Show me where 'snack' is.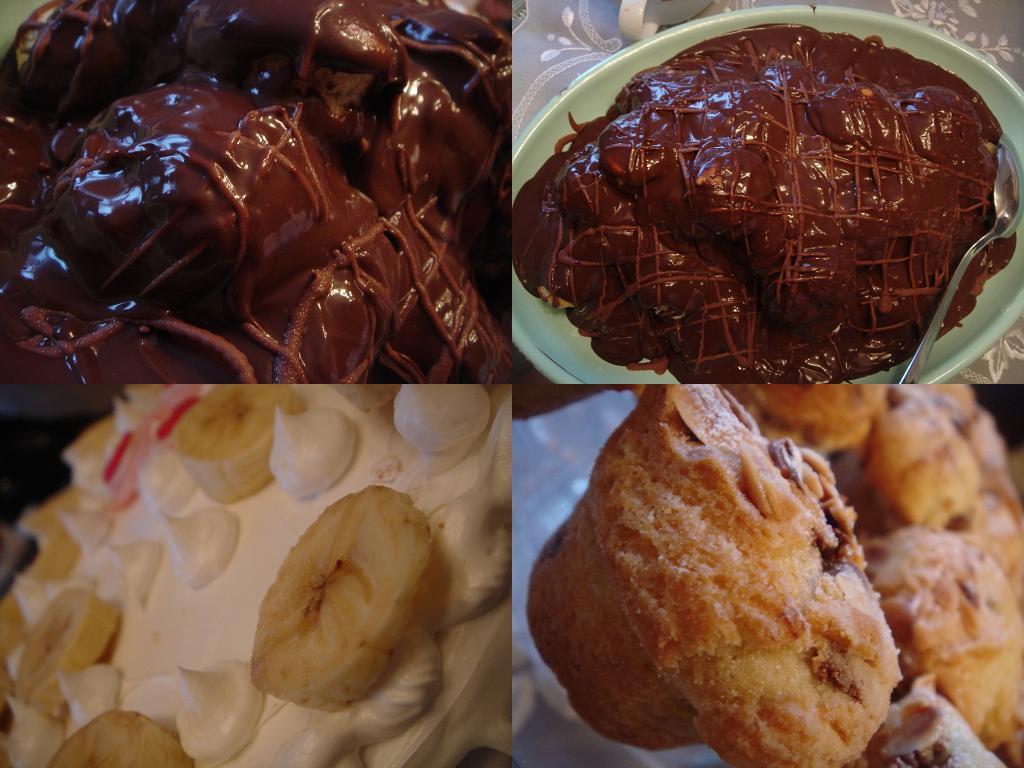
'snack' is at [0, 0, 514, 386].
